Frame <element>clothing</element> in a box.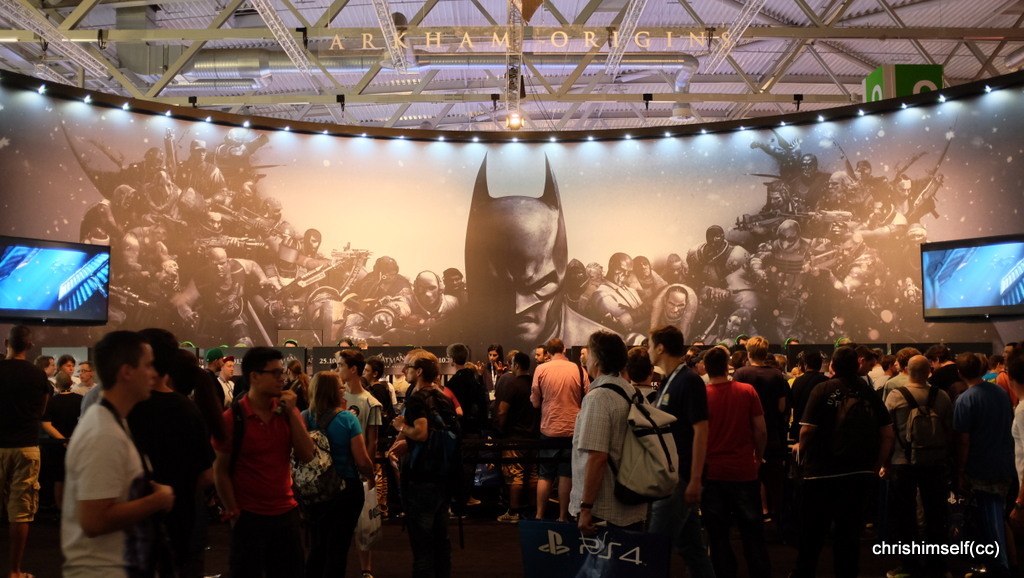
bbox=[398, 382, 461, 577].
